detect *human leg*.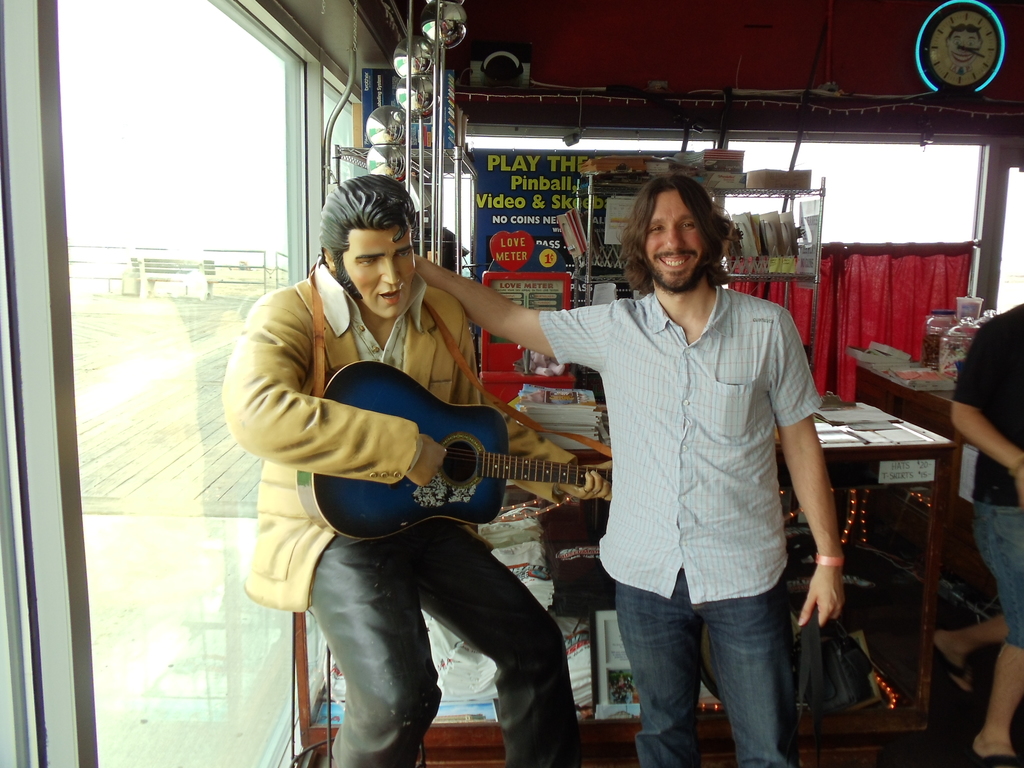
Detected at rect(711, 589, 778, 767).
